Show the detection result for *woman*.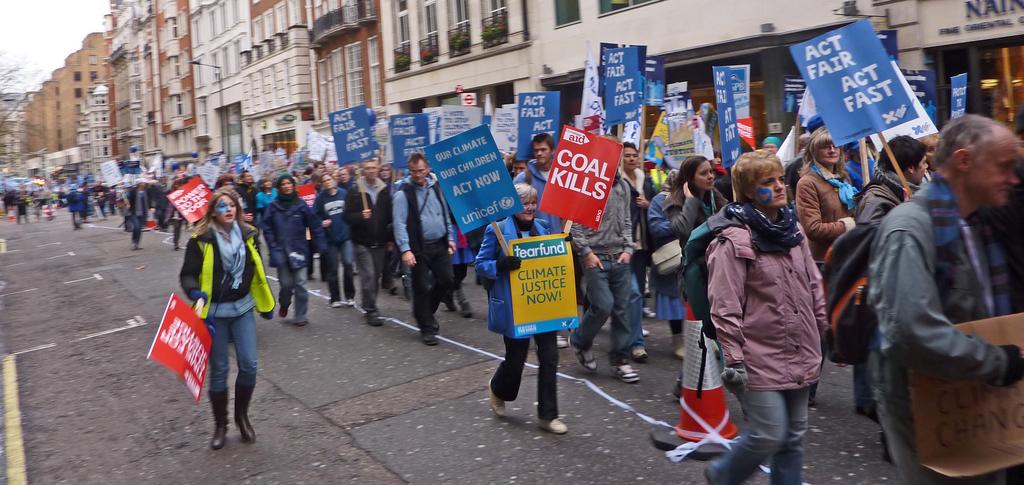
l=476, t=181, r=567, b=431.
